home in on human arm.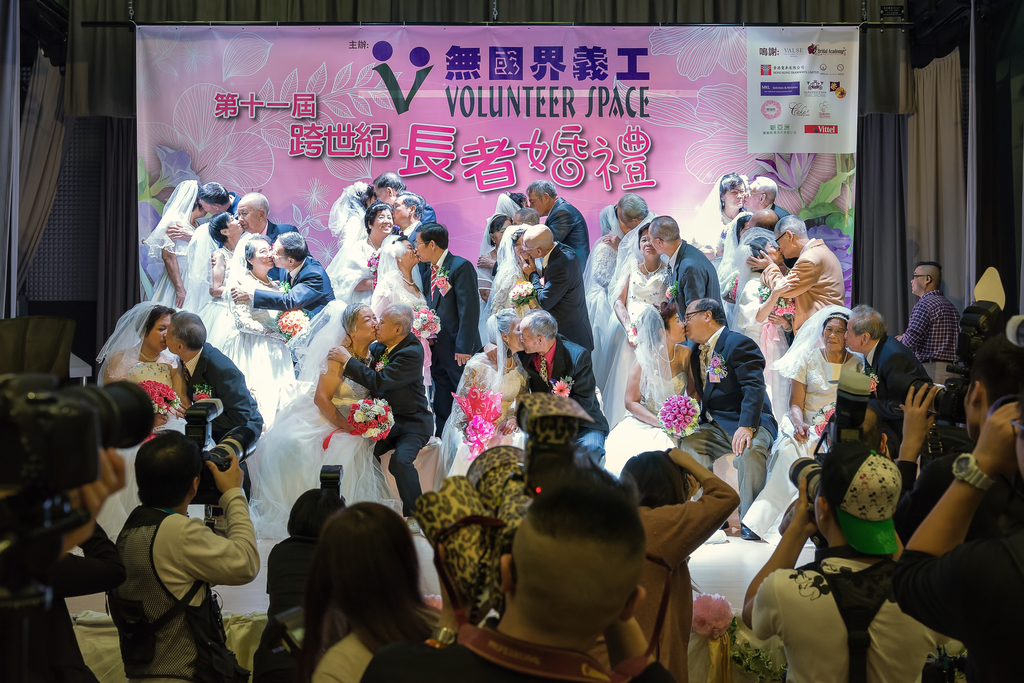
Homed in at x1=601, y1=614, x2=677, y2=682.
